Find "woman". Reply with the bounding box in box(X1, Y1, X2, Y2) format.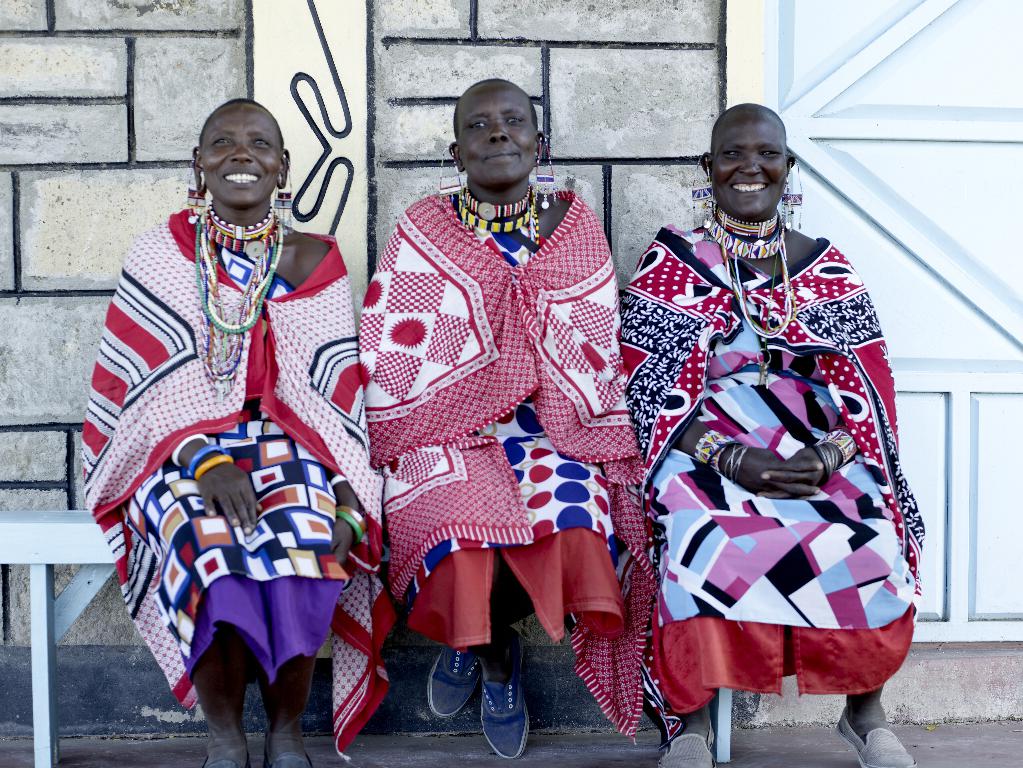
box(357, 75, 656, 761).
